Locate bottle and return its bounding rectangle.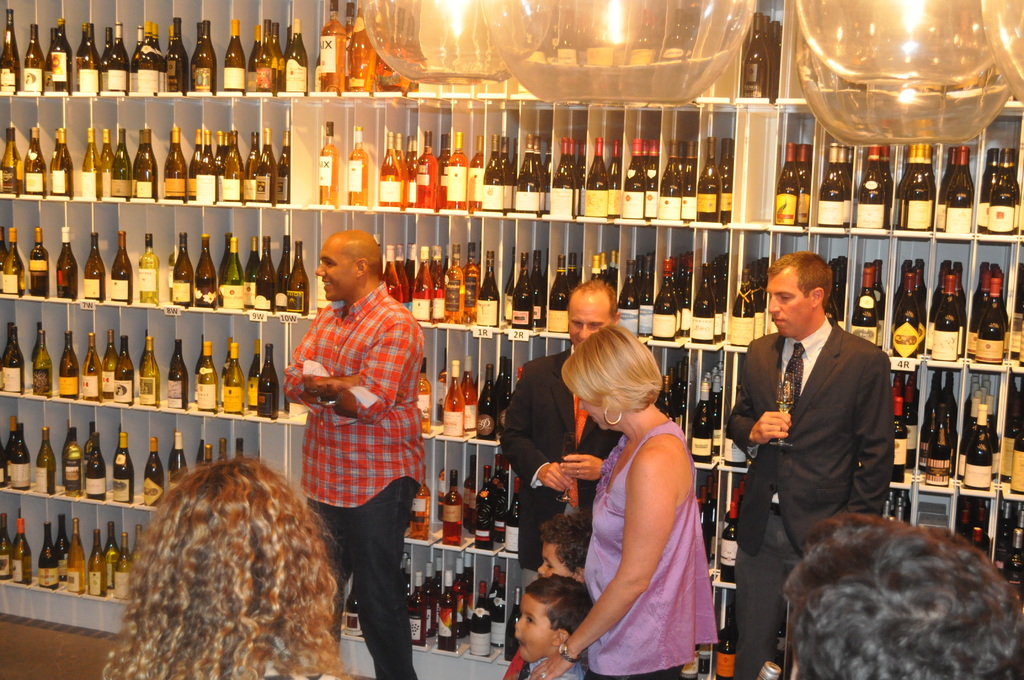
box(163, 332, 195, 414).
